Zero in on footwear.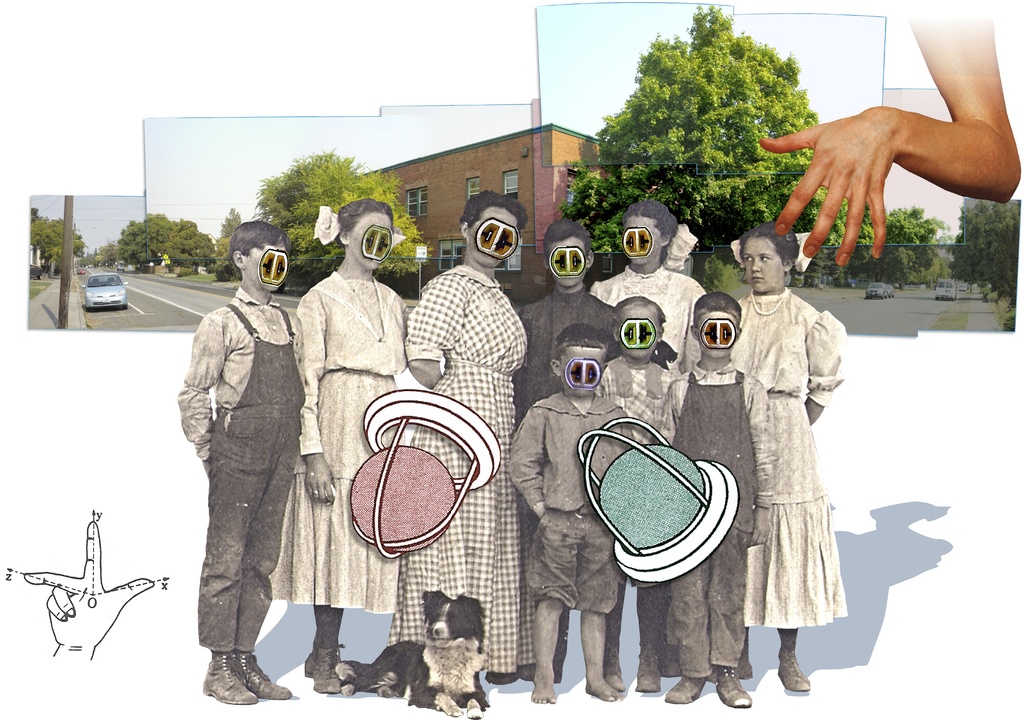
Zeroed in: locate(776, 643, 813, 691).
